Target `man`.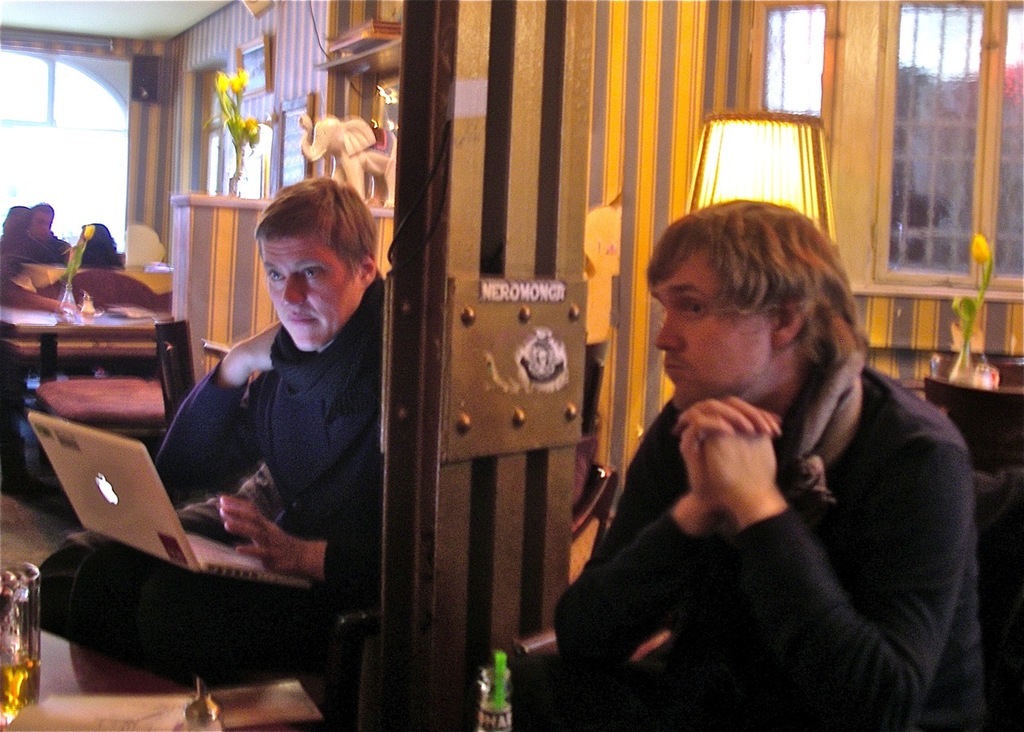
Target region: Rect(30, 198, 70, 261).
